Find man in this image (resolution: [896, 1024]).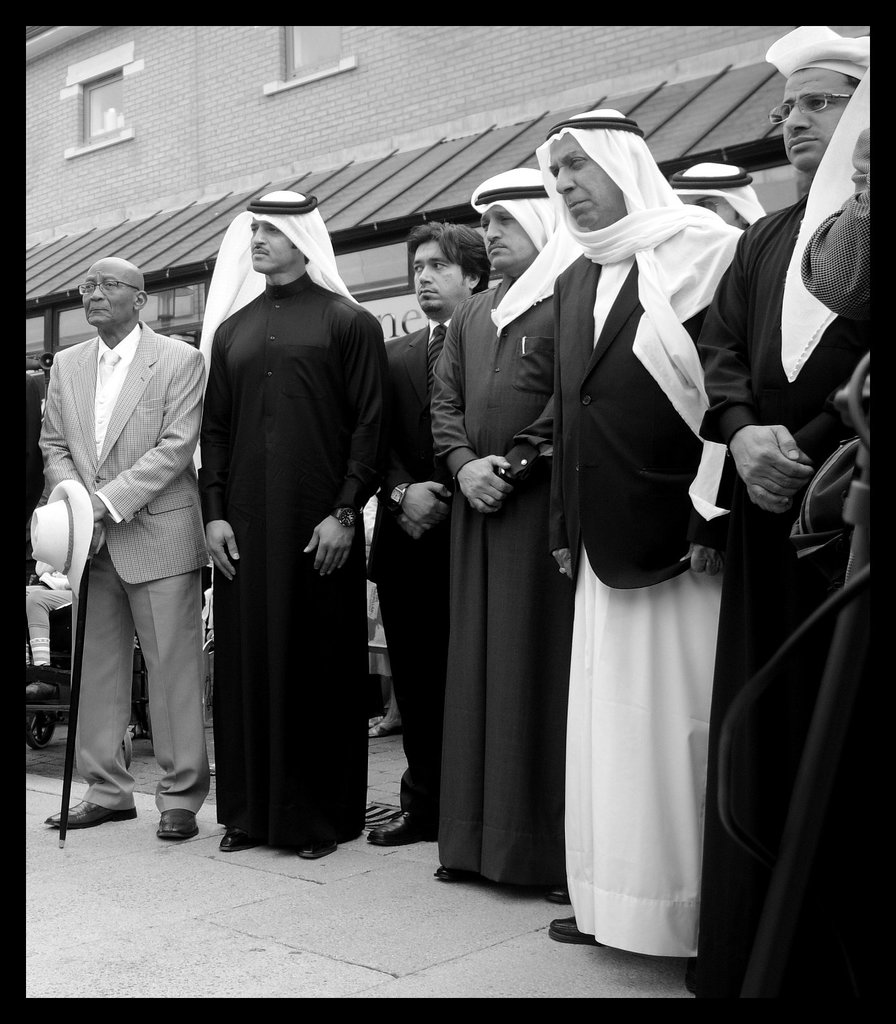
362 221 493 846.
